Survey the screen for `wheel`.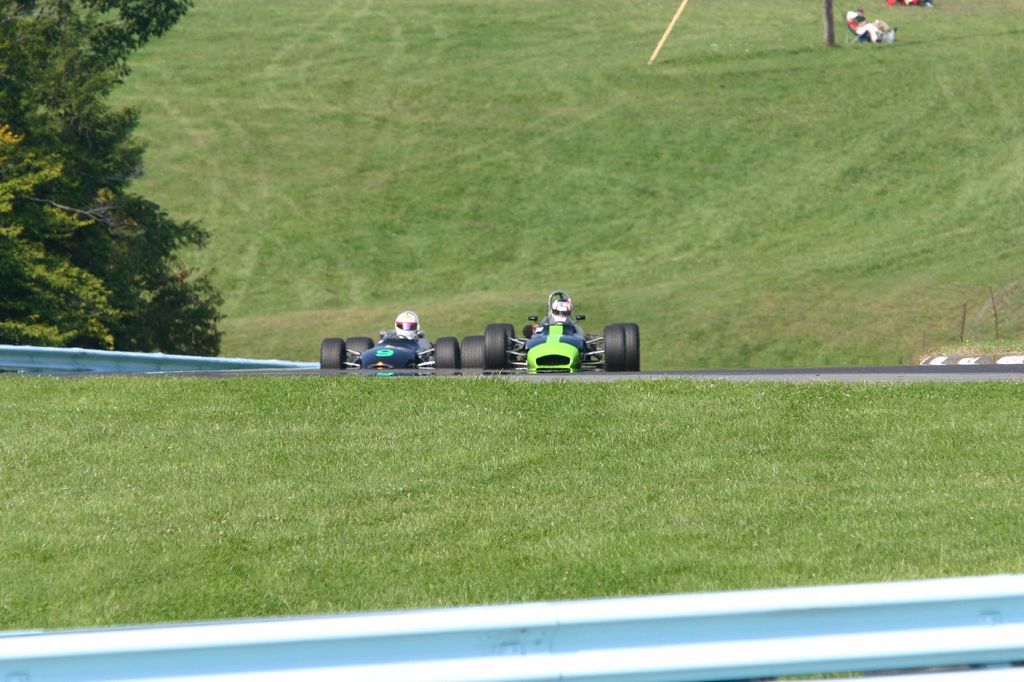
Survey found: 434,333,455,376.
